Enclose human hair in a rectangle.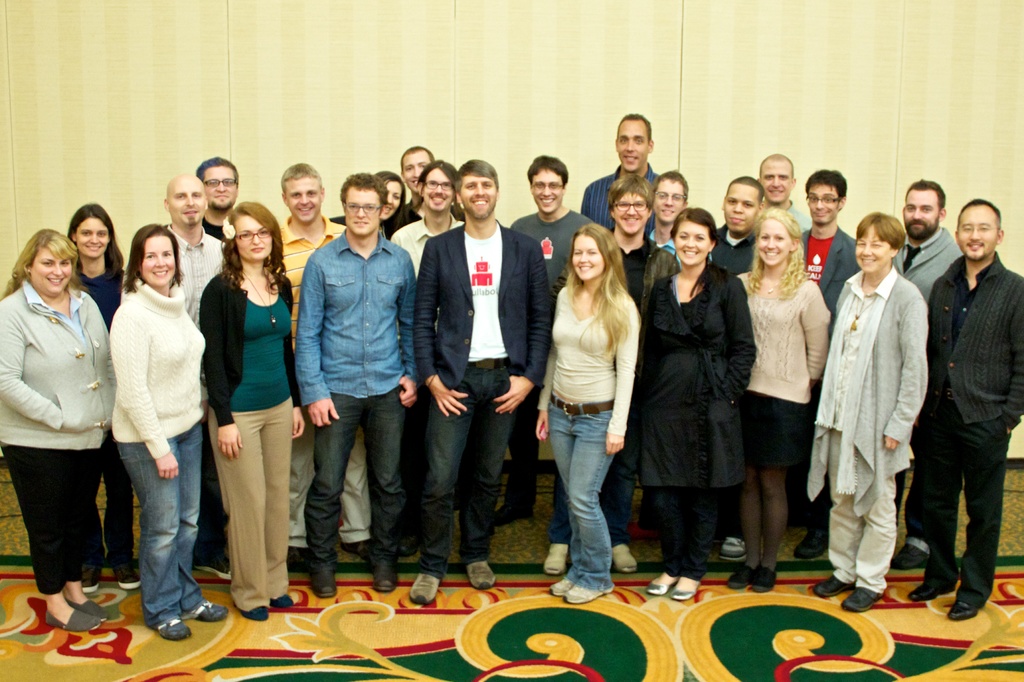
416:158:460:216.
